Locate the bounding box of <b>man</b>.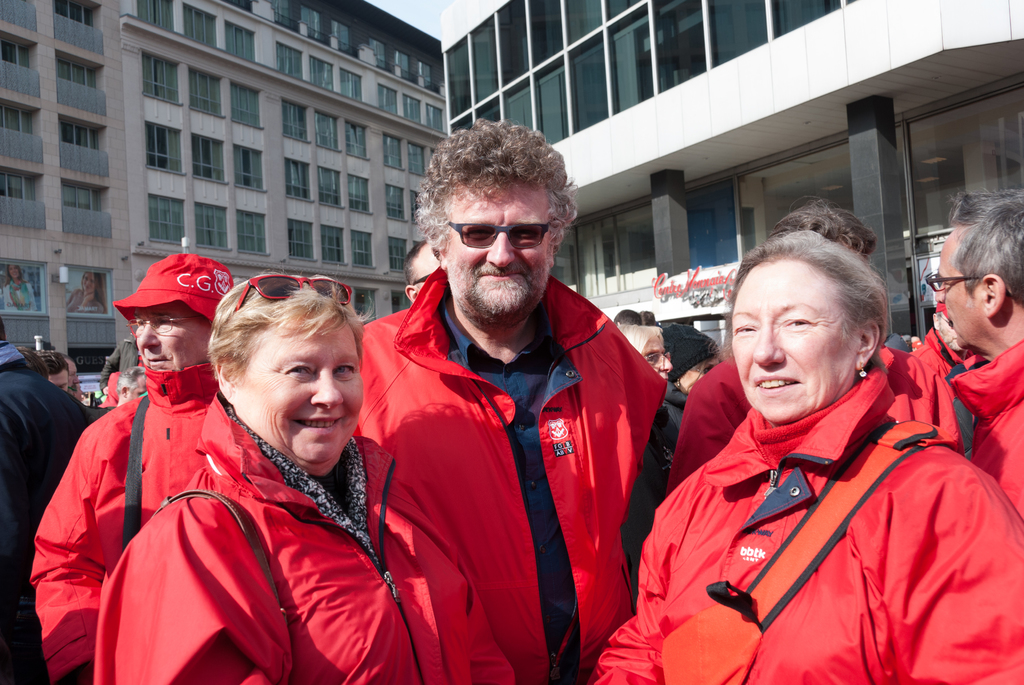
Bounding box: (671, 201, 929, 485).
